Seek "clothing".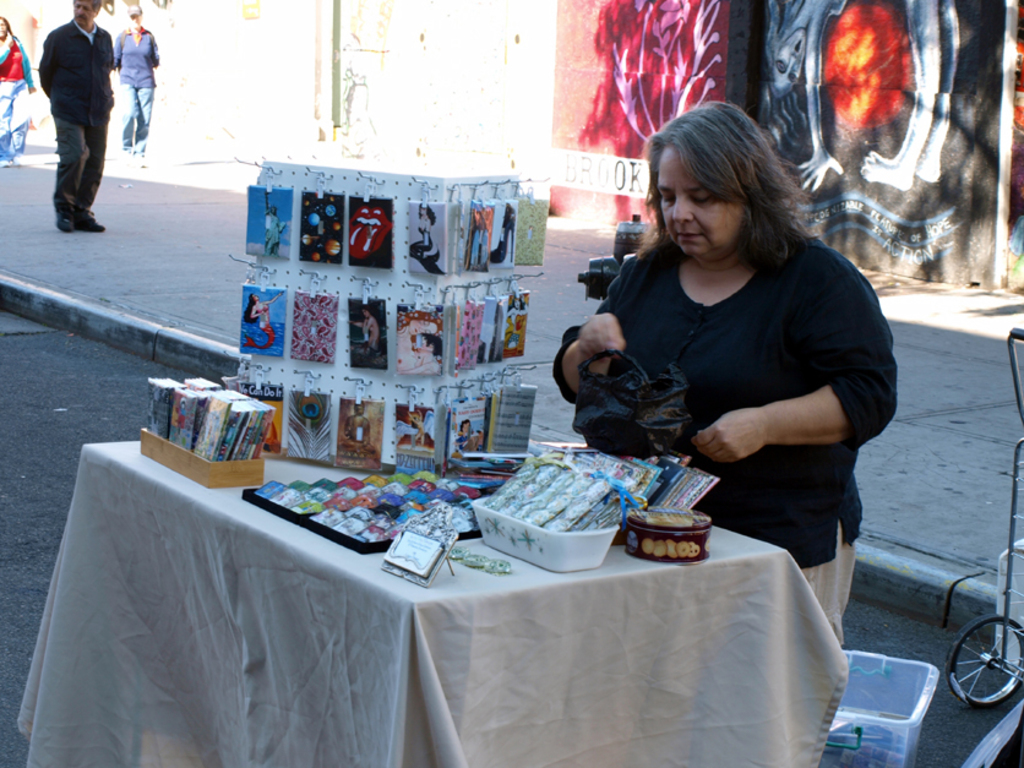
rect(570, 190, 887, 557).
